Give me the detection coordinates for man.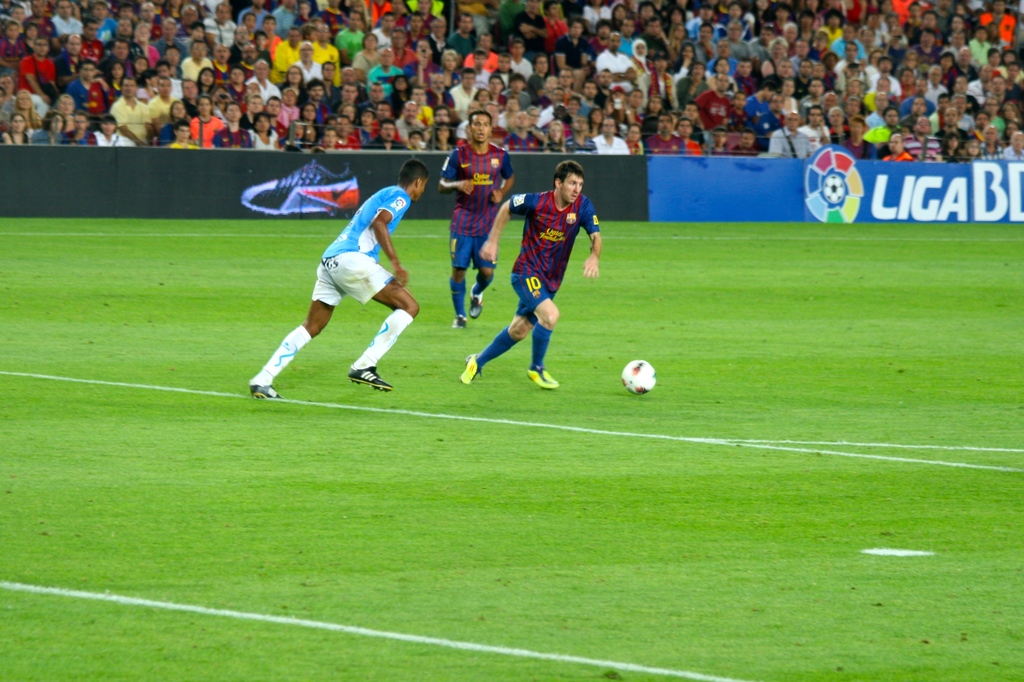
505, 38, 535, 79.
